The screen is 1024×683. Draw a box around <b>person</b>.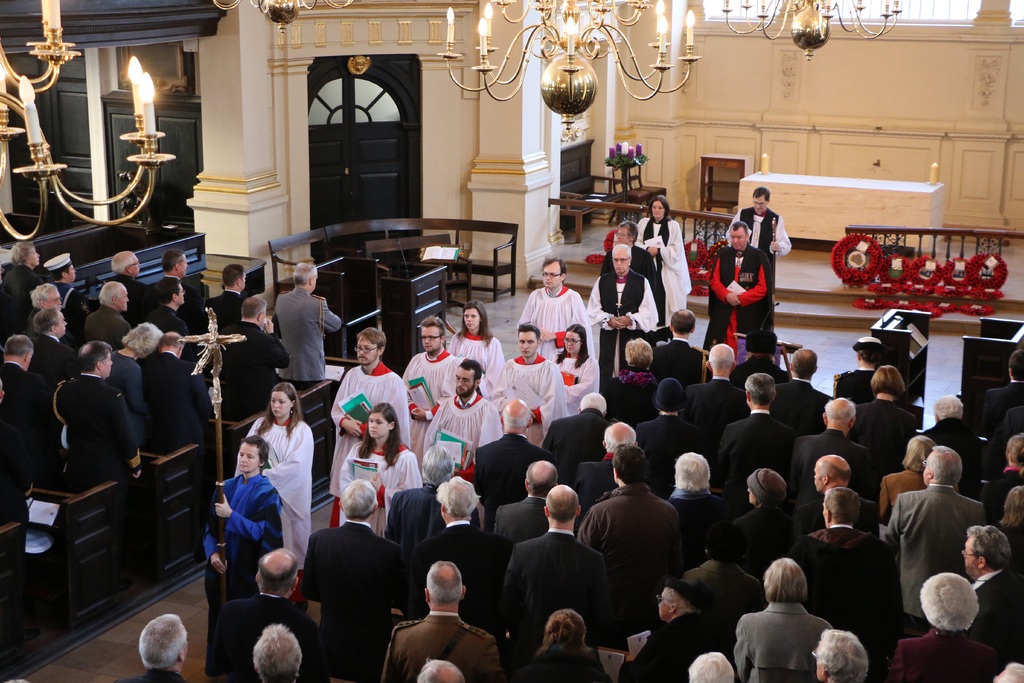
851:361:919:462.
